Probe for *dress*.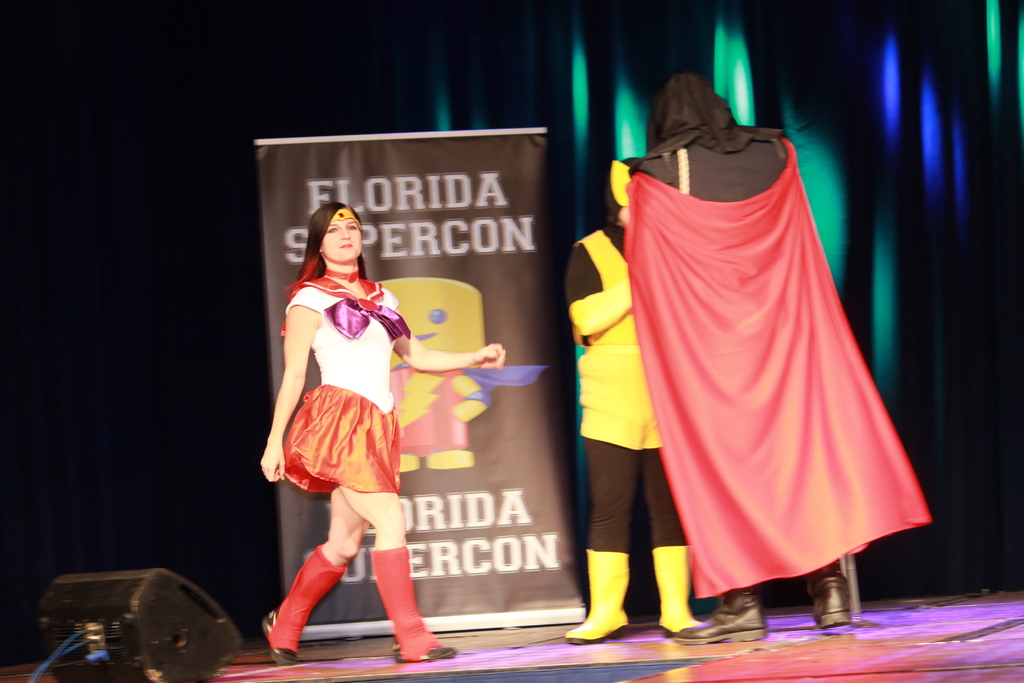
Probe result: detection(276, 276, 403, 499).
